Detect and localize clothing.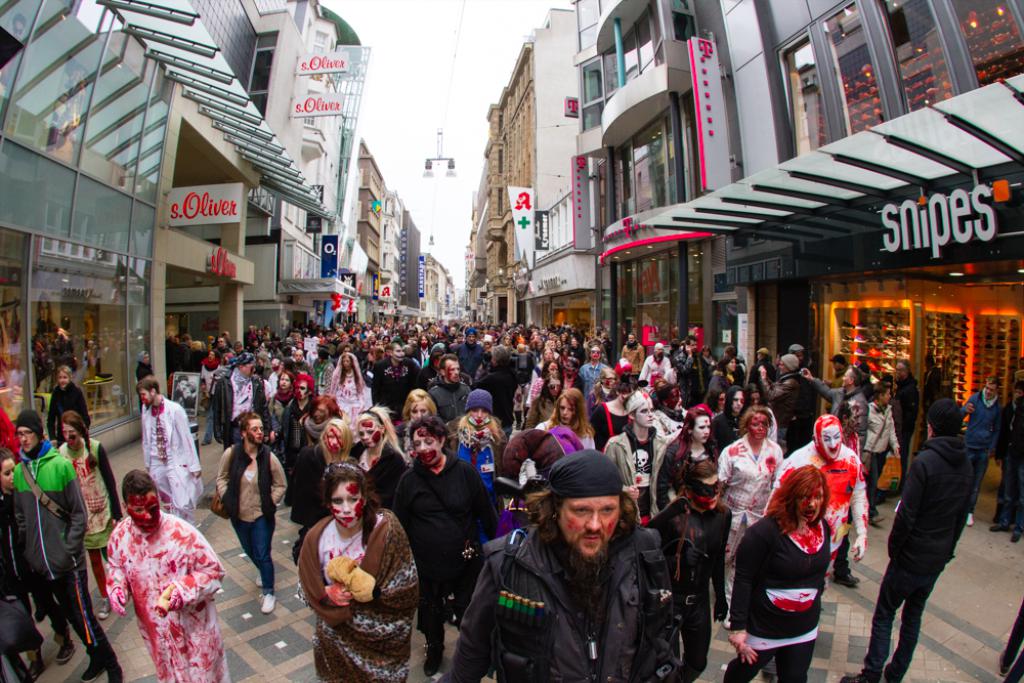
Localized at select_region(716, 431, 792, 578).
